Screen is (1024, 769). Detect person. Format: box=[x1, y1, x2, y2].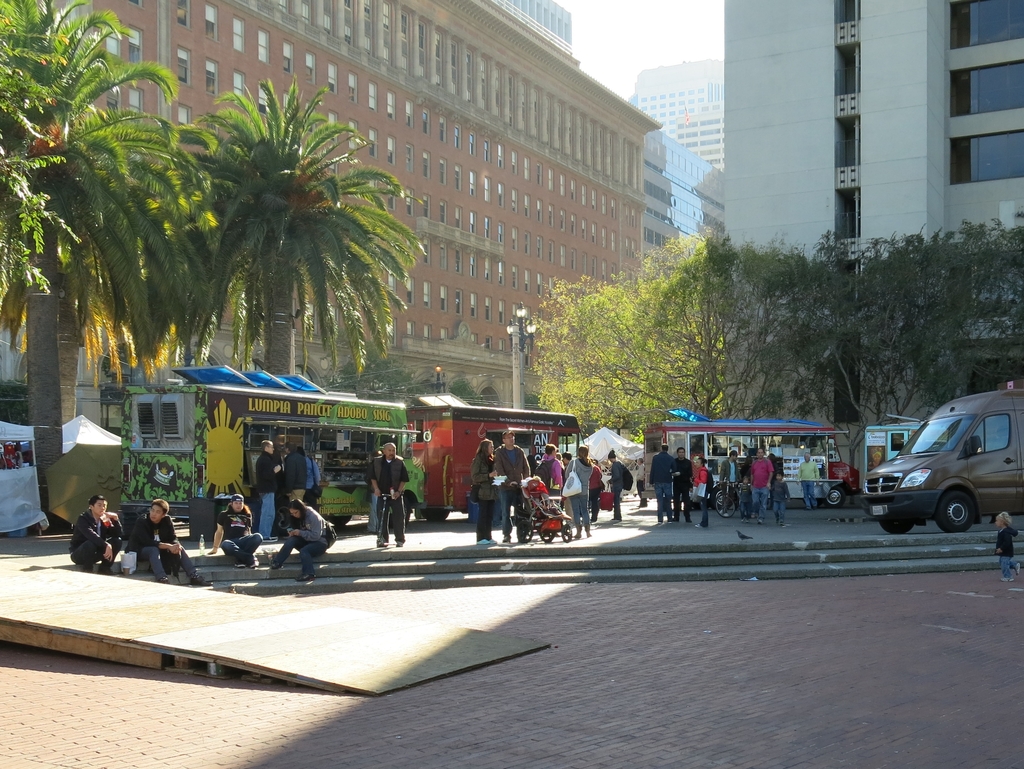
box=[562, 451, 573, 527].
